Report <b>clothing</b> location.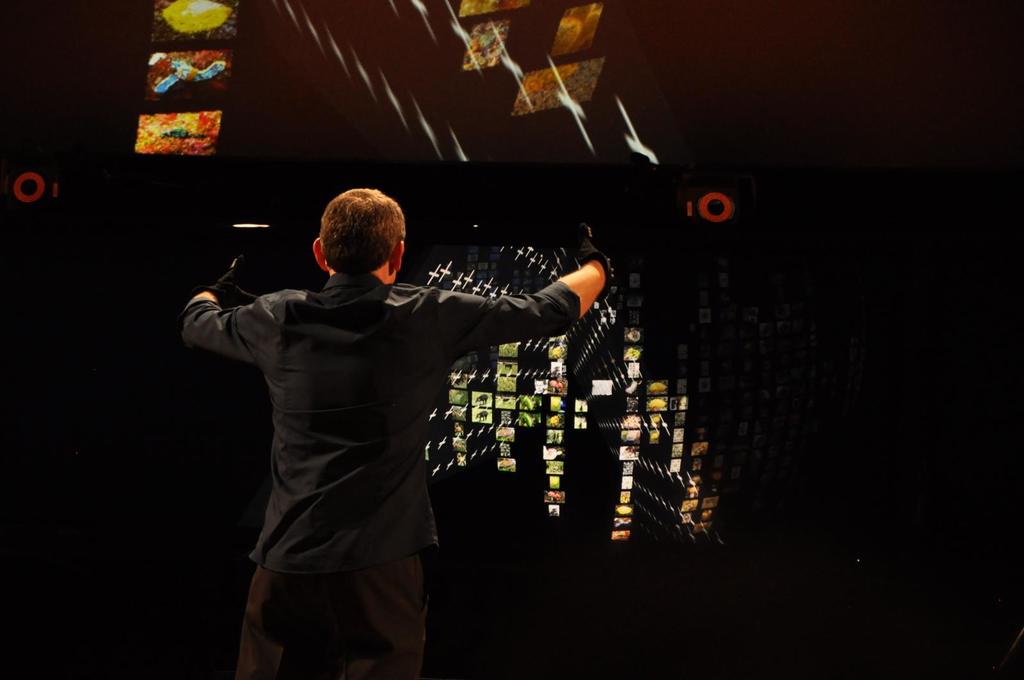
Report: left=179, top=265, right=582, bottom=679.
